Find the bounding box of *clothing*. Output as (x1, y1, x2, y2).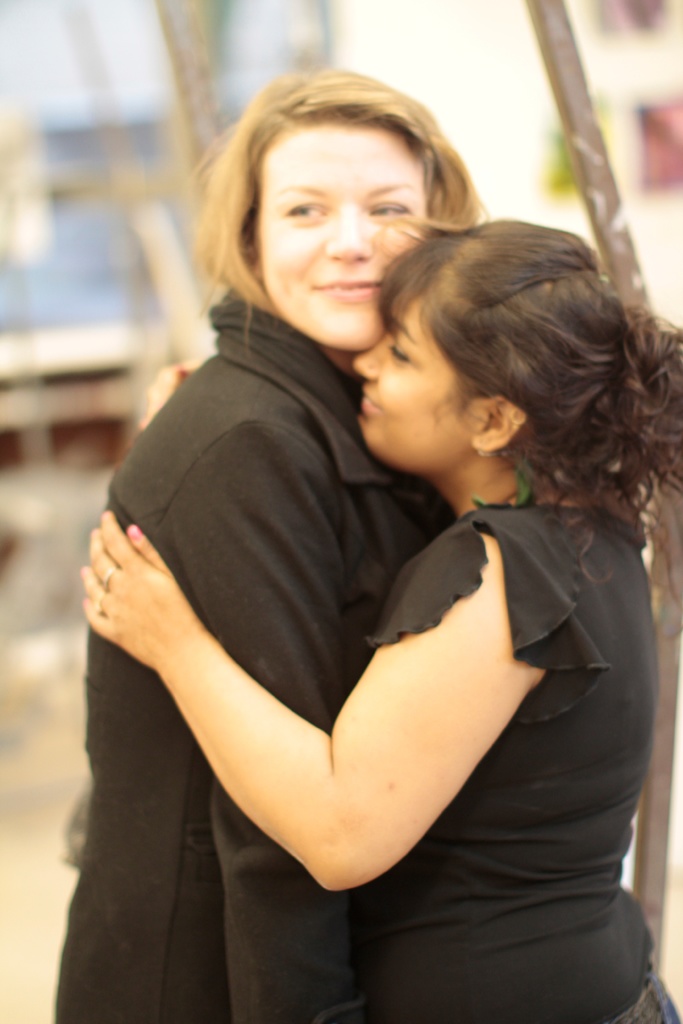
(47, 300, 468, 1023).
